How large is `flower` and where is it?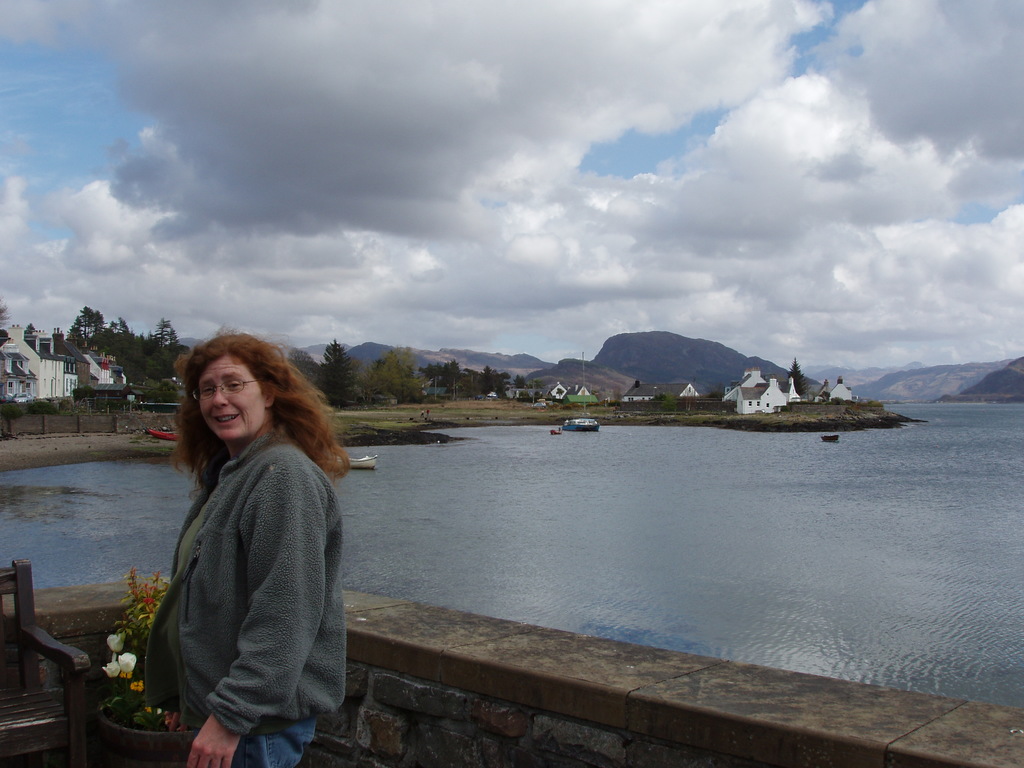
Bounding box: 101 664 121 678.
